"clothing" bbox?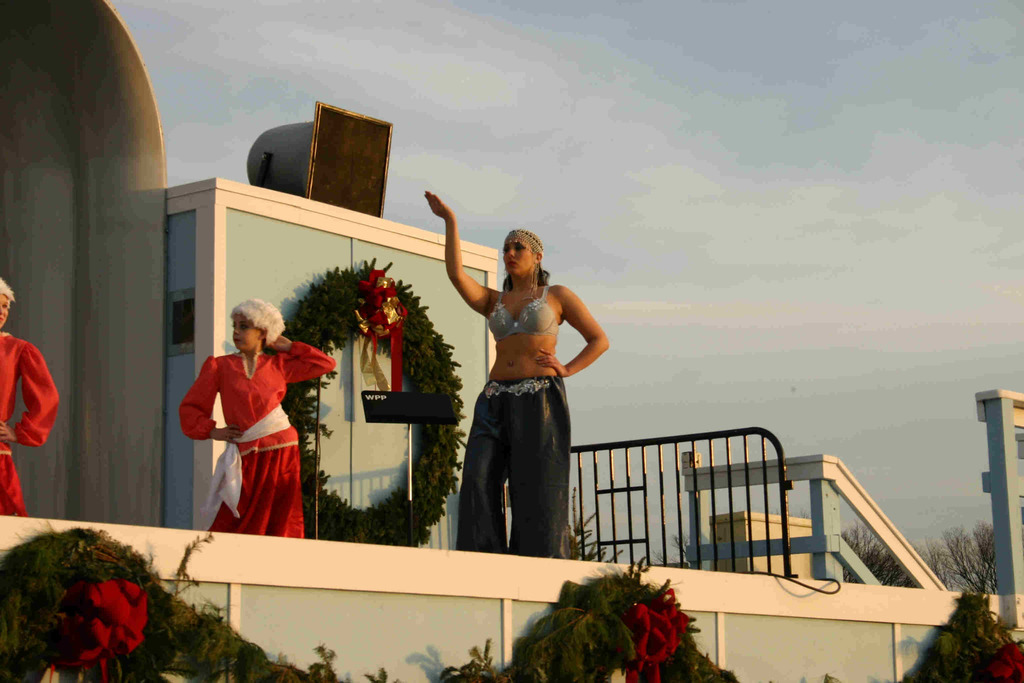
pyautogui.locateOnScreen(0, 332, 61, 513)
